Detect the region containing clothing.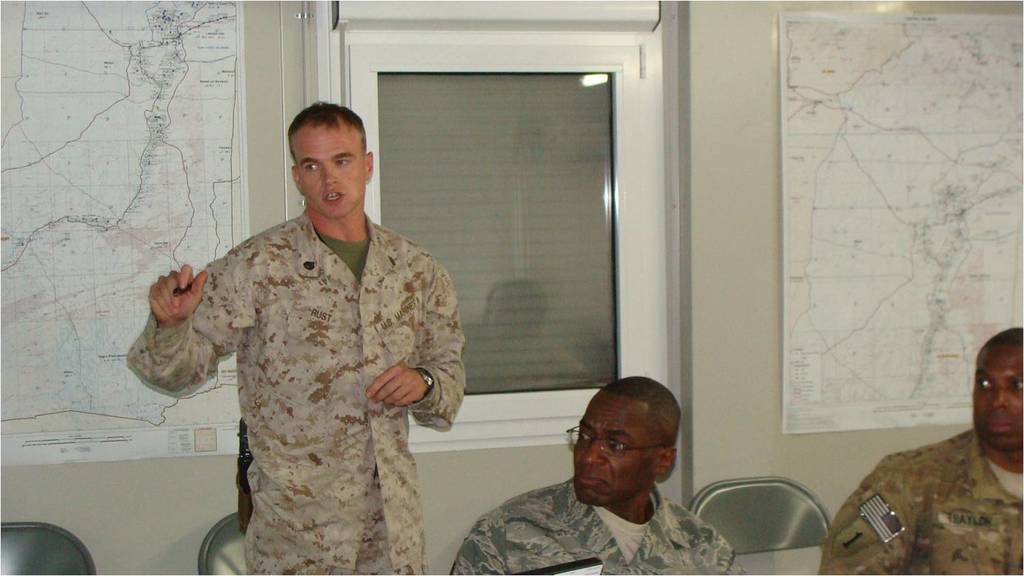
region(820, 431, 1023, 575).
